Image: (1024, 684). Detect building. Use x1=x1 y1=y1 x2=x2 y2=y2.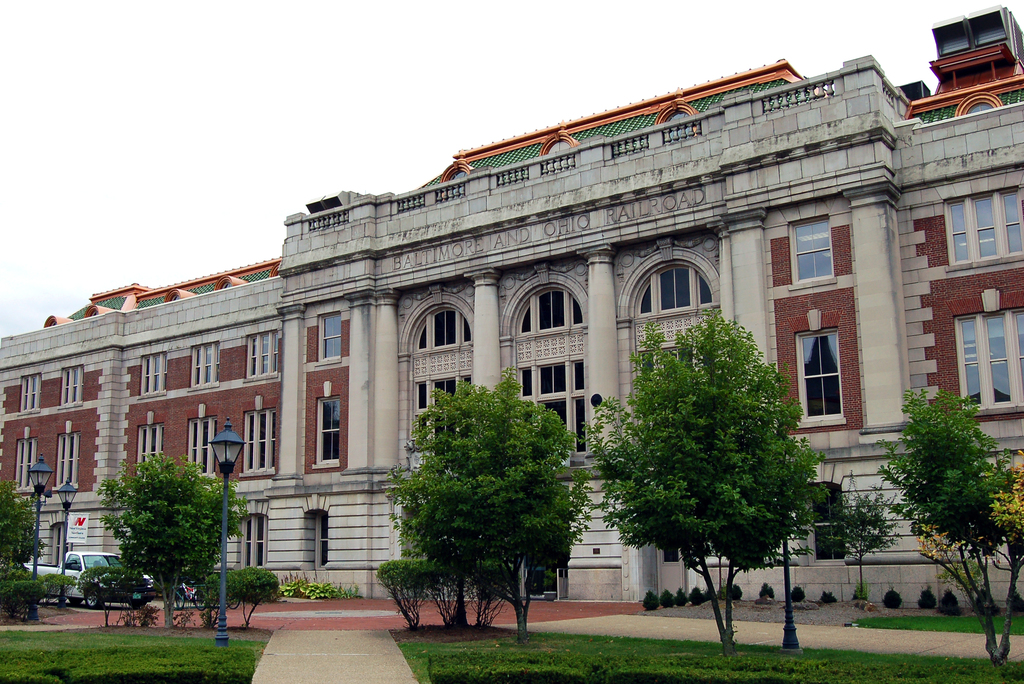
x1=45 y1=7 x2=1023 y2=325.
